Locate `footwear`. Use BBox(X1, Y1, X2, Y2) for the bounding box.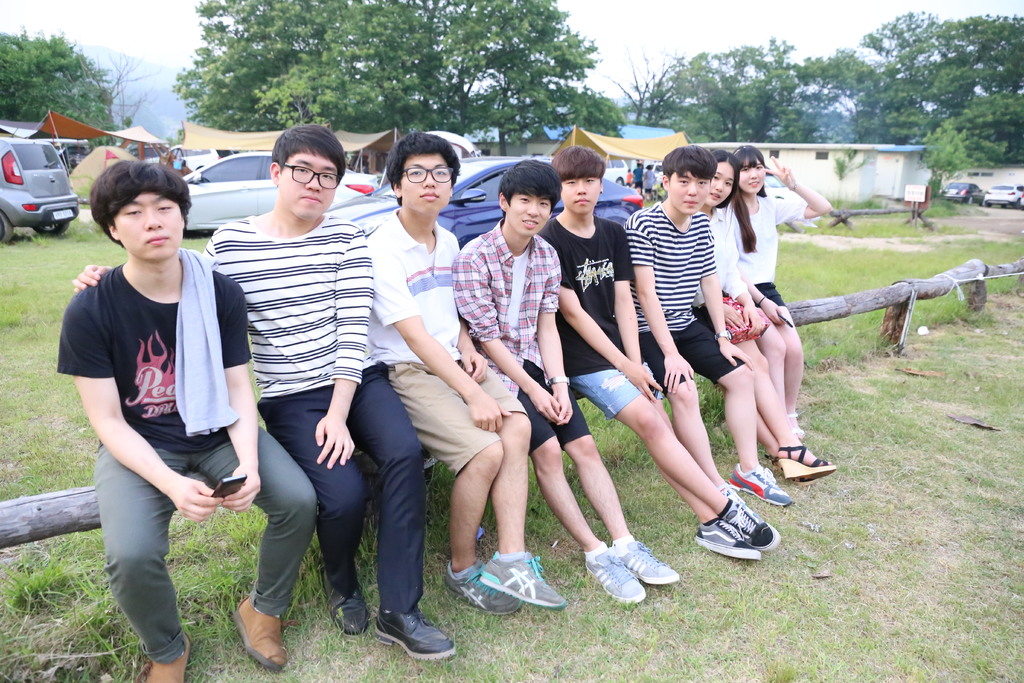
BBox(137, 636, 186, 682).
